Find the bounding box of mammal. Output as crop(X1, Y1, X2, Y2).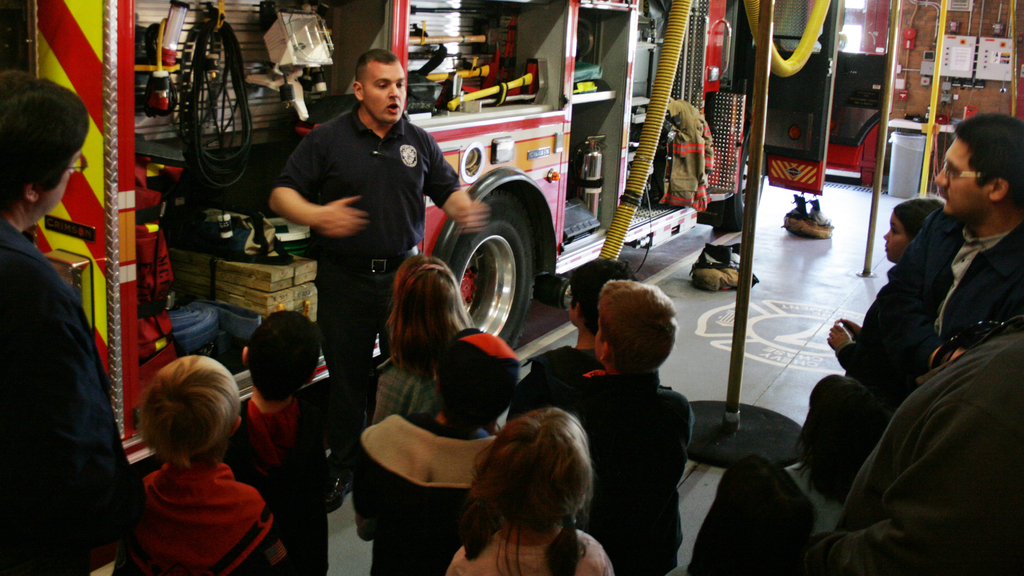
crop(764, 308, 1023, 575).
